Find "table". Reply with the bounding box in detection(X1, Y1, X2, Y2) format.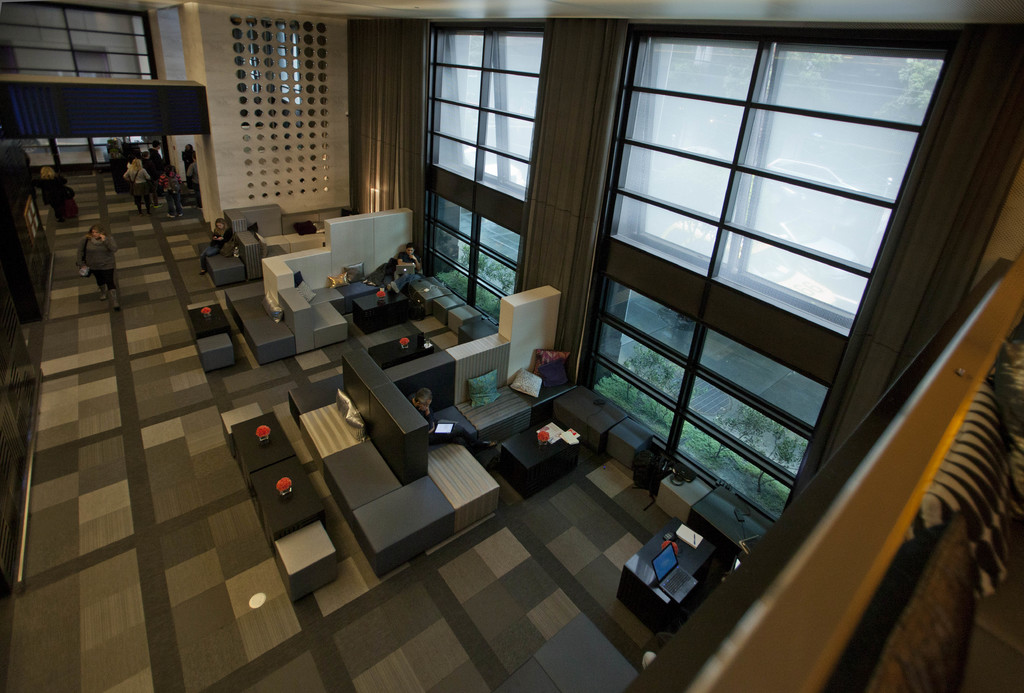
detection(350, 281, 428, 336).
